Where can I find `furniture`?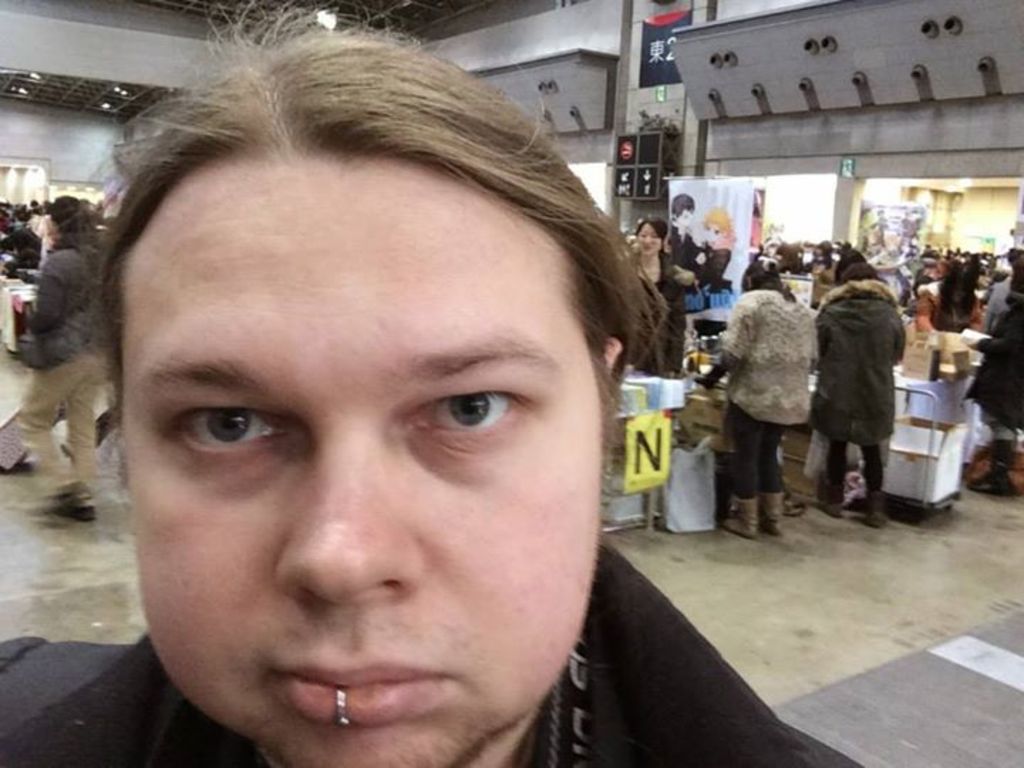
You can find it at region(808, 360, 987, 482).
